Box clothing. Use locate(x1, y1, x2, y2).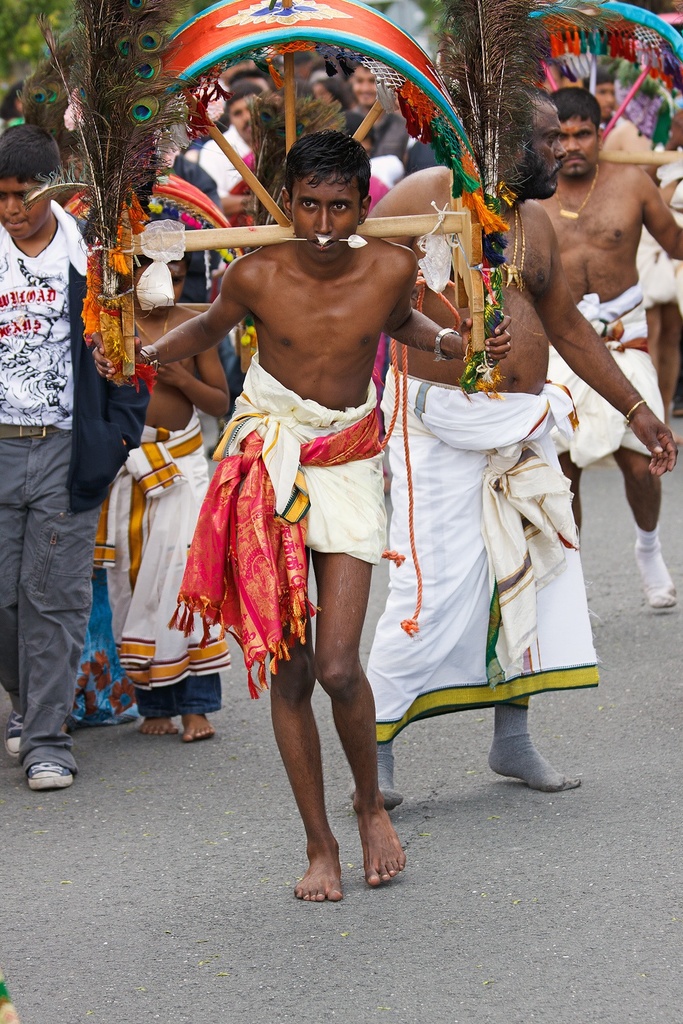
locate(70, 549, 111, 724).
